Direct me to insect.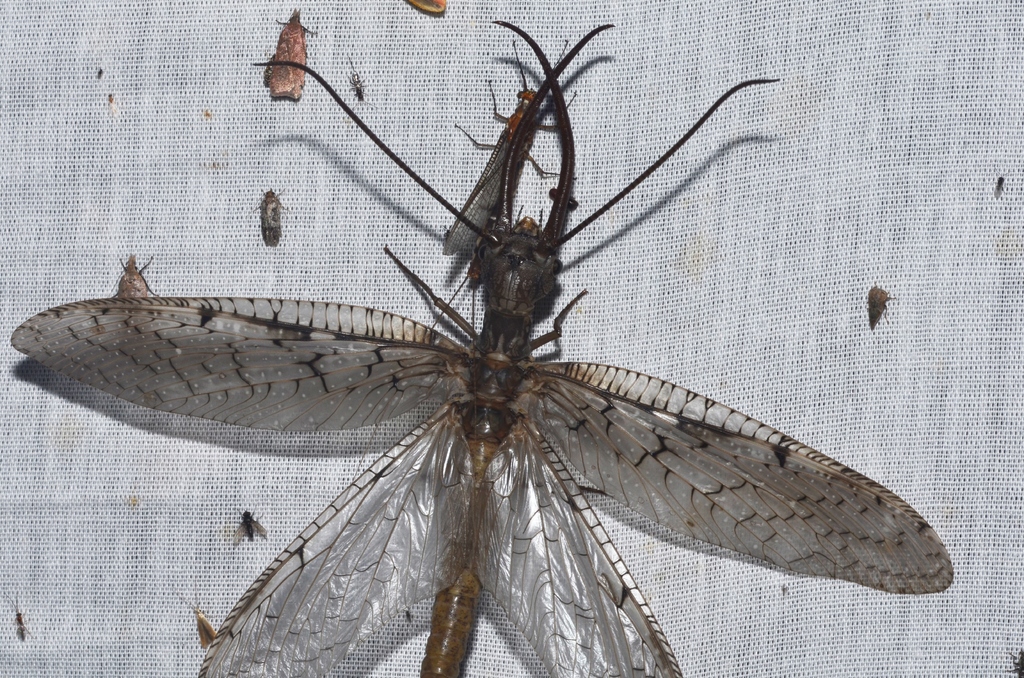
Direction: 232 510 272 545.
